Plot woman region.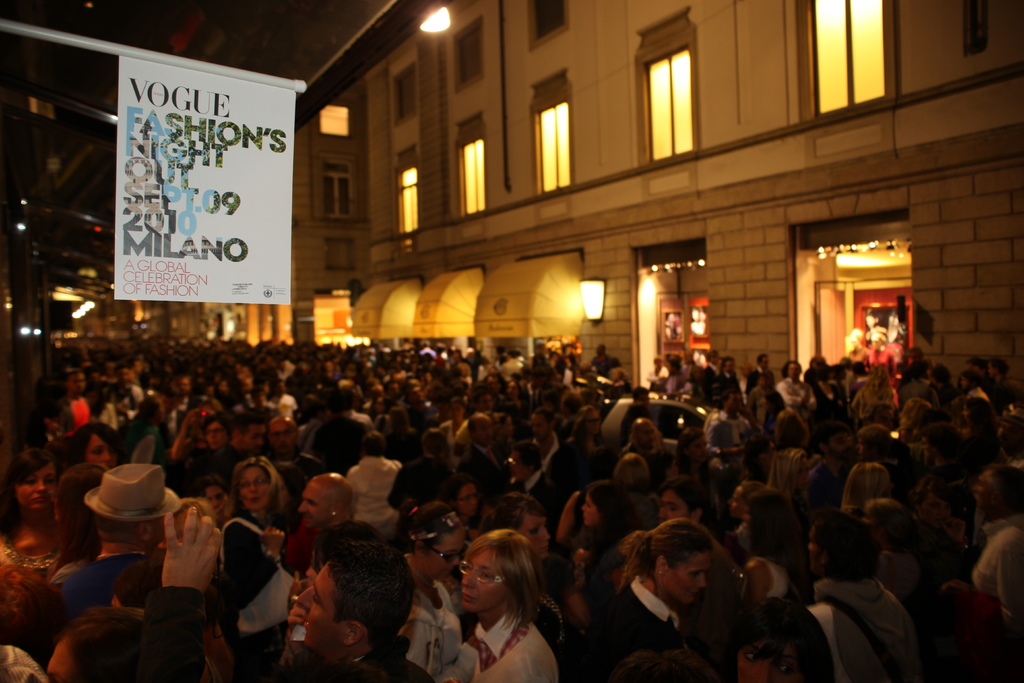
Plotted at <box>70,418,125,475</box>.
